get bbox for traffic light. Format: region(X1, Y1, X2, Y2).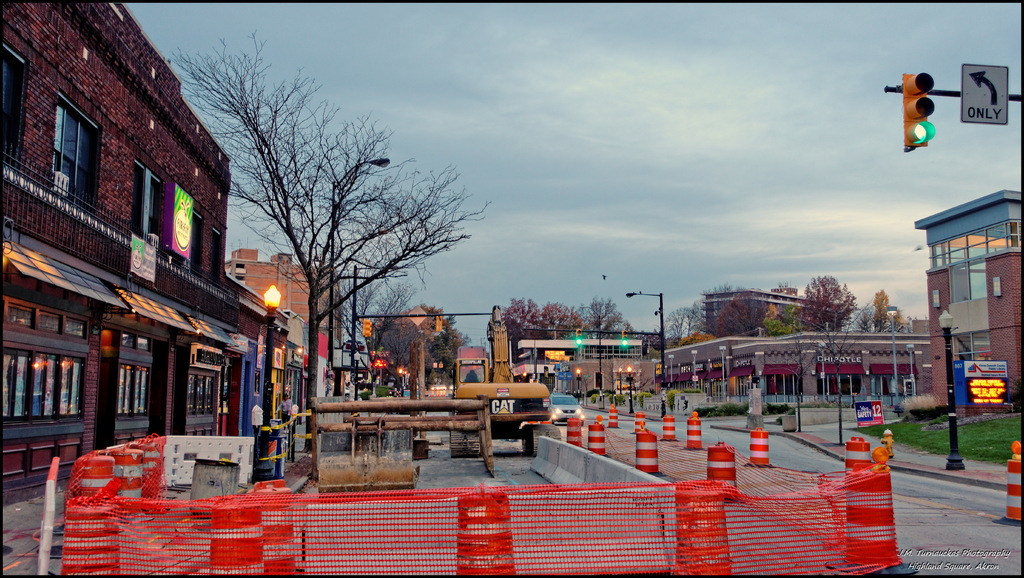
region(434, 316, 442, 332).
